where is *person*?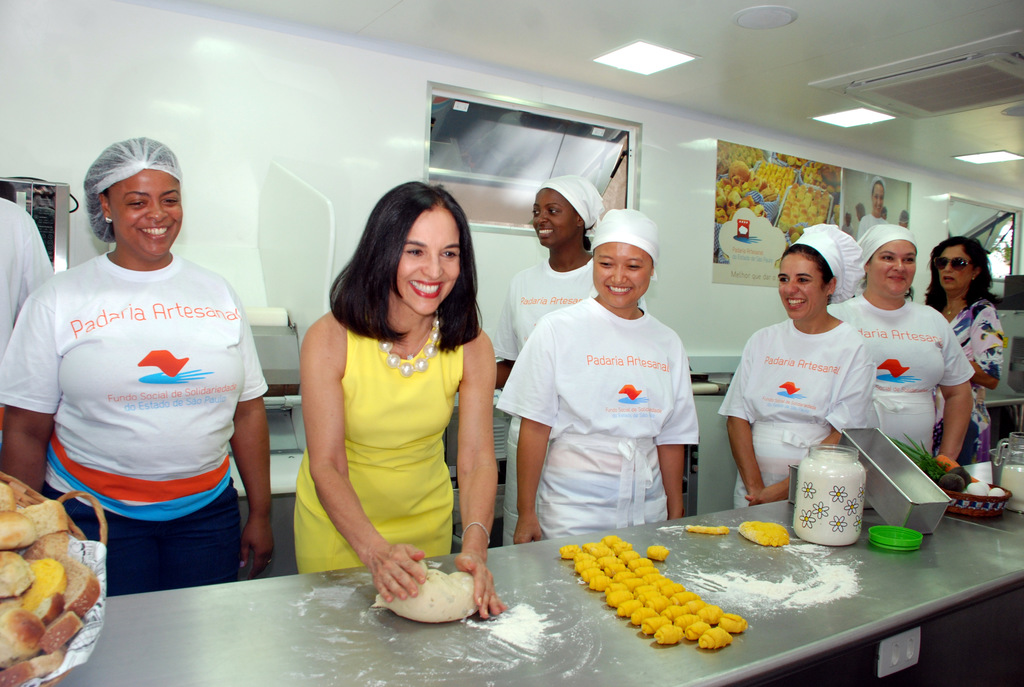
bbox=(723, 227, 874, 517).
